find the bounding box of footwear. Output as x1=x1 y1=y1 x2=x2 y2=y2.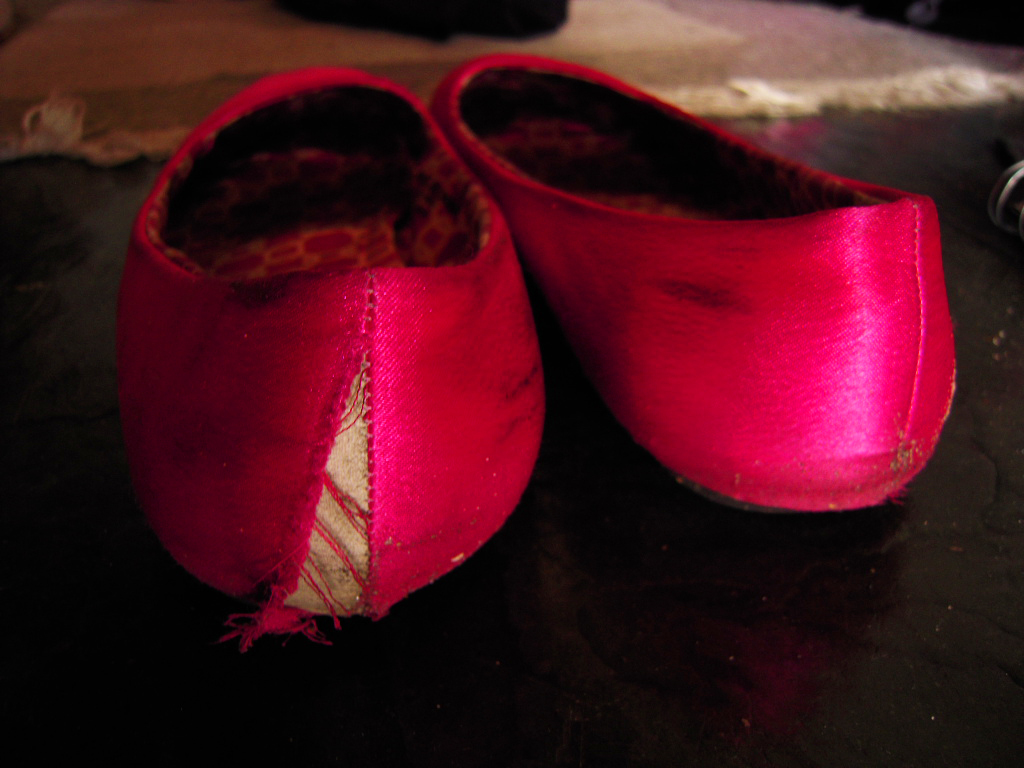
x1=426 y1=51 x2=960 y2=520.
